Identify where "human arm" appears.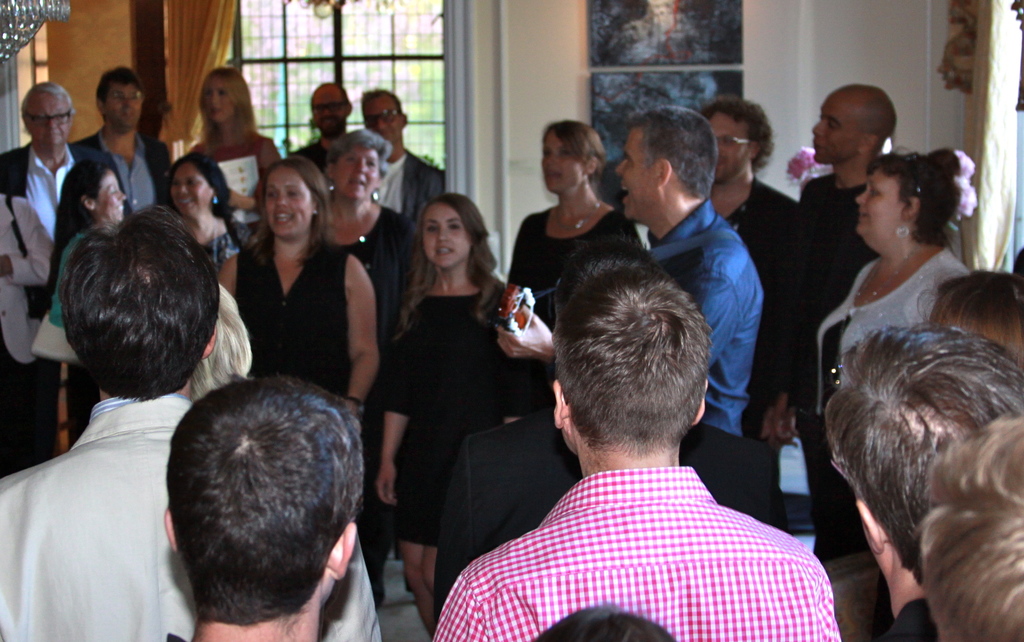
Appears at l=216, t=245, r=252, b=326.
